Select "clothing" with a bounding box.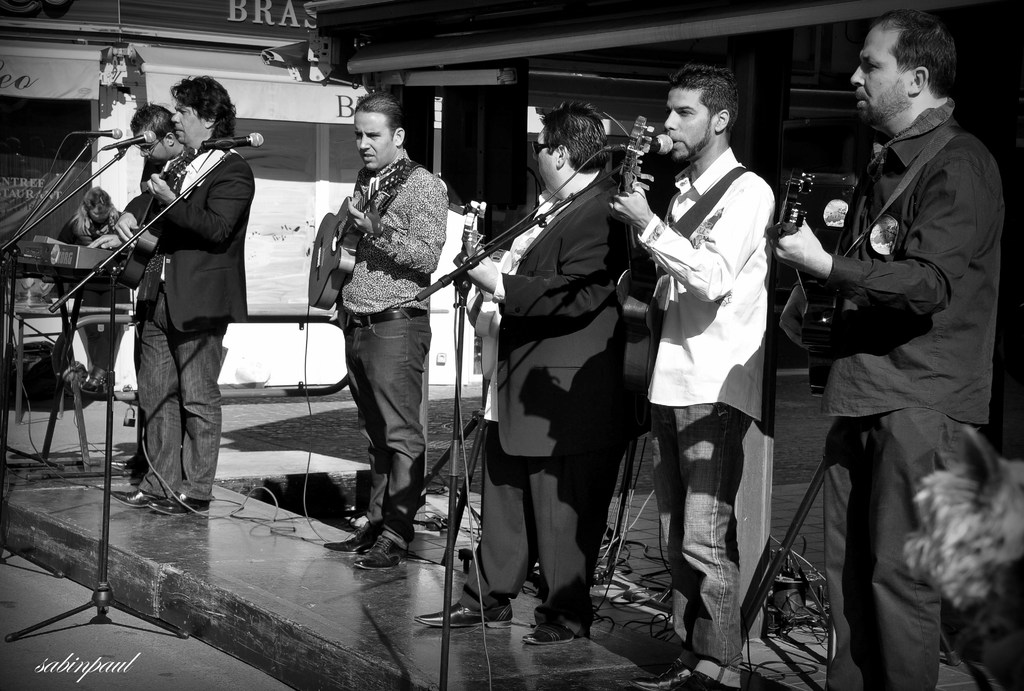
pyautogui.locateOnScreen(55, 212, 131, 392).
